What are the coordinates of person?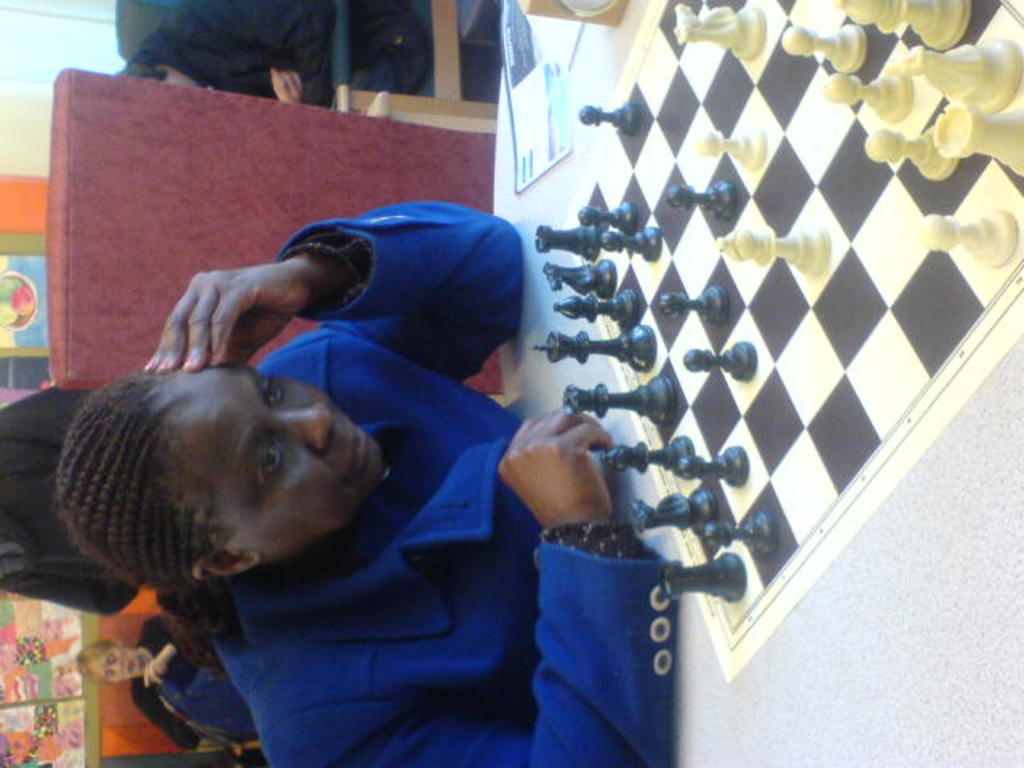
x1=114, y1=0, x2=429, y2=109.
